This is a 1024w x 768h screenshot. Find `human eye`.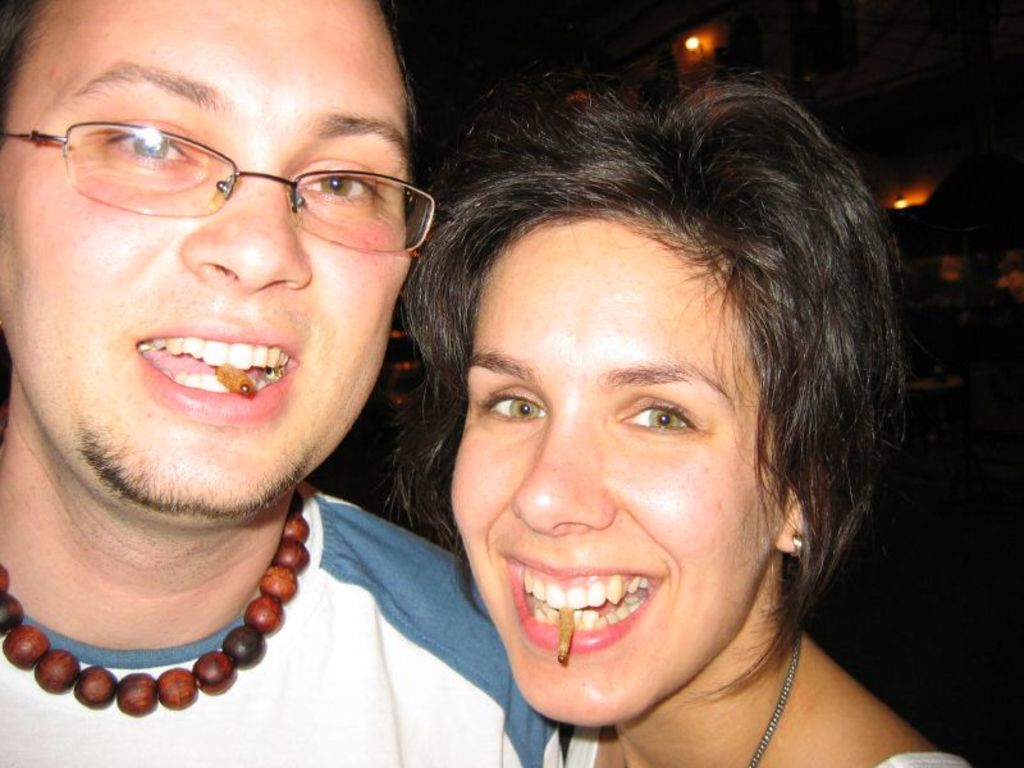
Bounding box: (296,160,384,207).
